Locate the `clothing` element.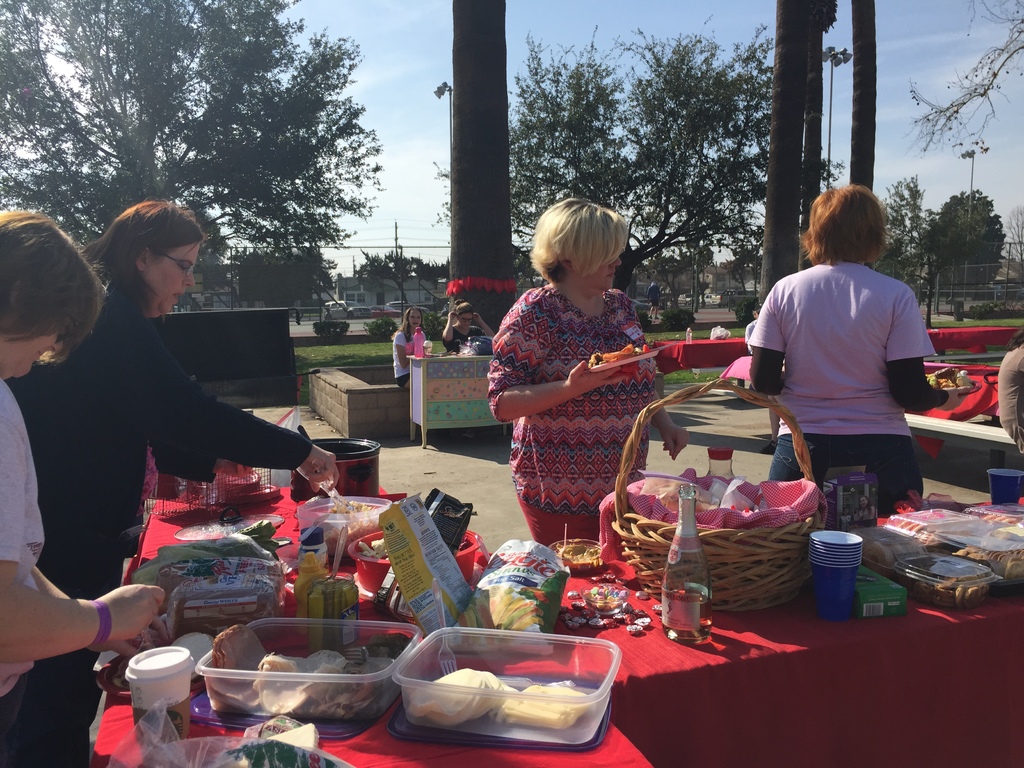
Element bbox: [left=998, top=337, right=1023, bottom=454].
